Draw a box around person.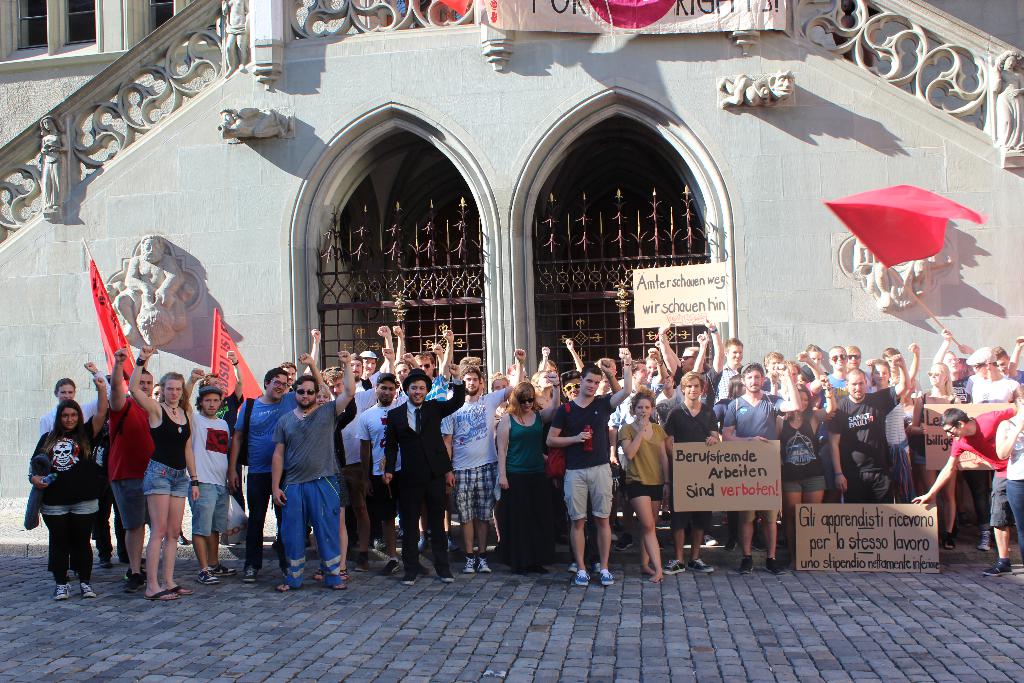
{"left": 28, "top": 384, "right": 98, "bottom": 597}.
